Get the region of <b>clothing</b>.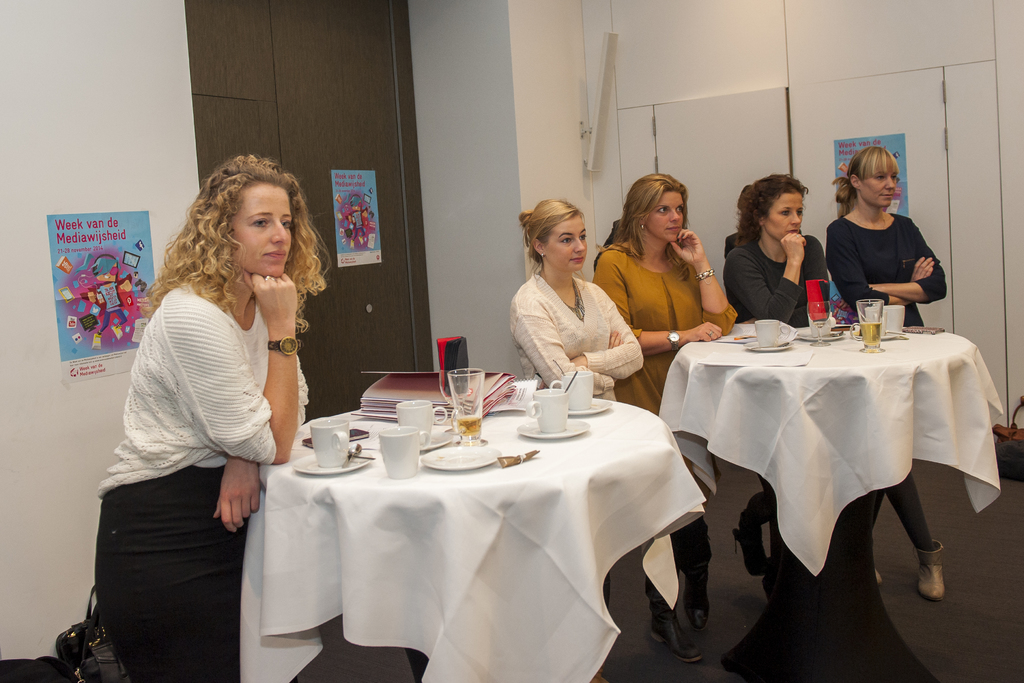
x1=823, y1=210, x2=950, y2=331.
